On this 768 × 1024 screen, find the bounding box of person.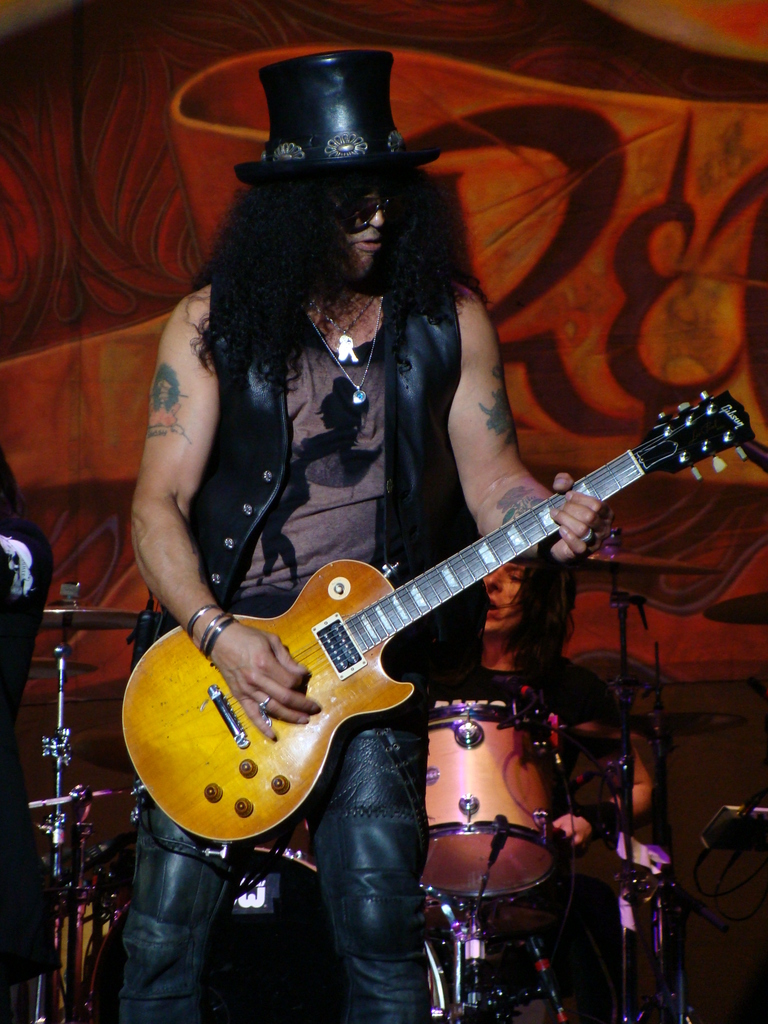
Bounding box: 121 50 602 1023.
